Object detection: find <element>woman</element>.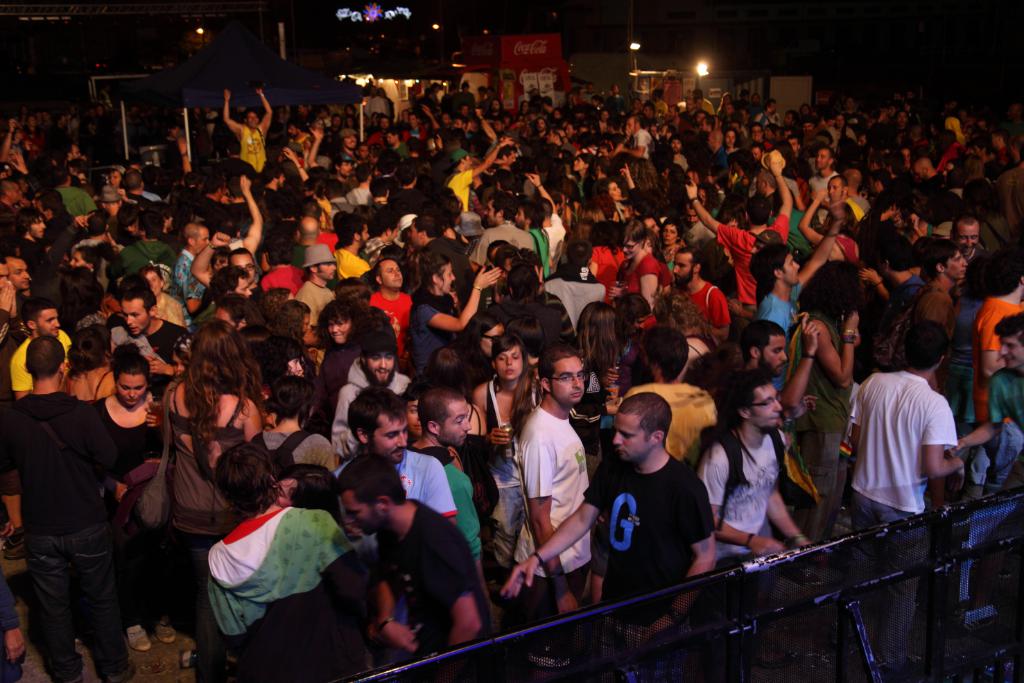
<region>657, 291, 724, 383</region>.
